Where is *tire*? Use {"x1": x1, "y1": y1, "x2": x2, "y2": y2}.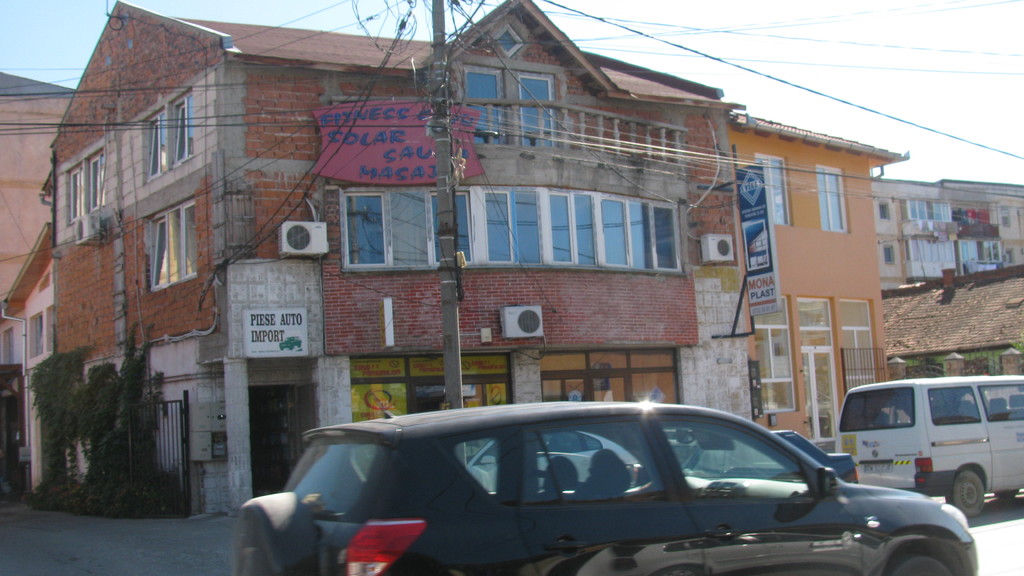
{"x1": 947, "y1": 466, "x2": 986, "y2": 523}.
